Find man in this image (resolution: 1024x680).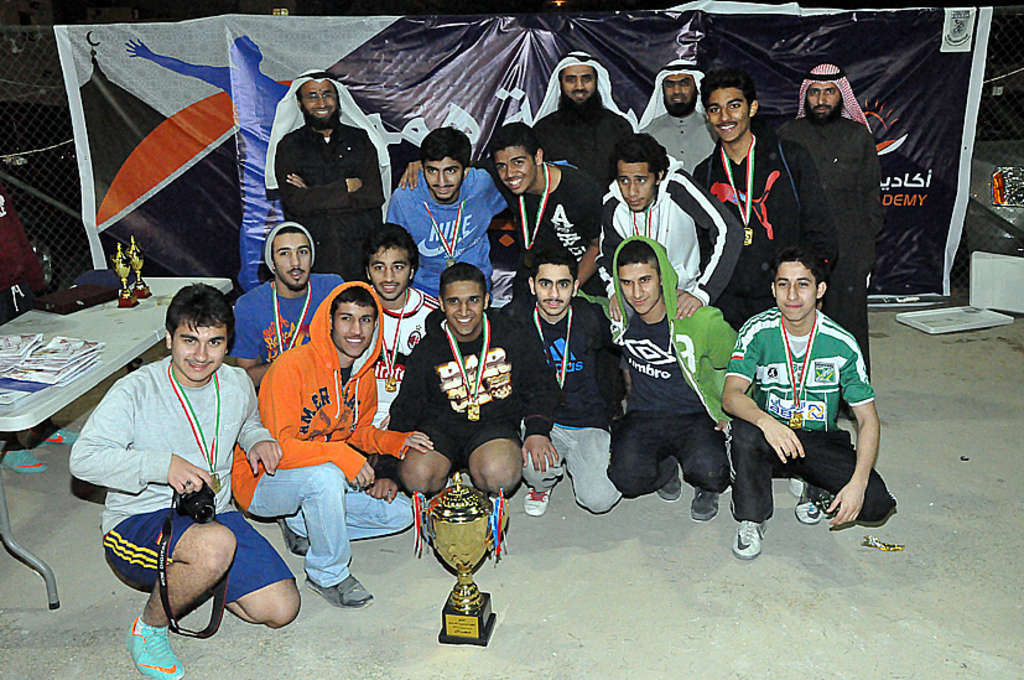
{"x1": 692, "y1": 67, "x2": 842, "y2": 315}.
